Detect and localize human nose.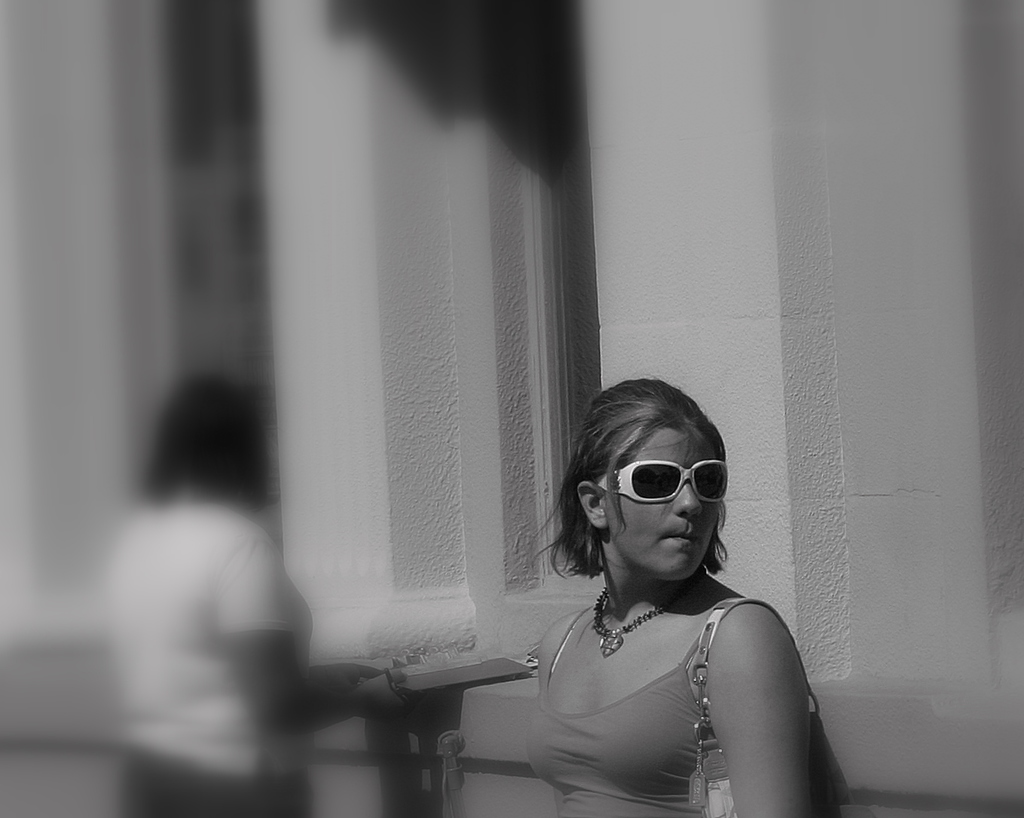
Localized at Rect(675, 483, 701, 519).
